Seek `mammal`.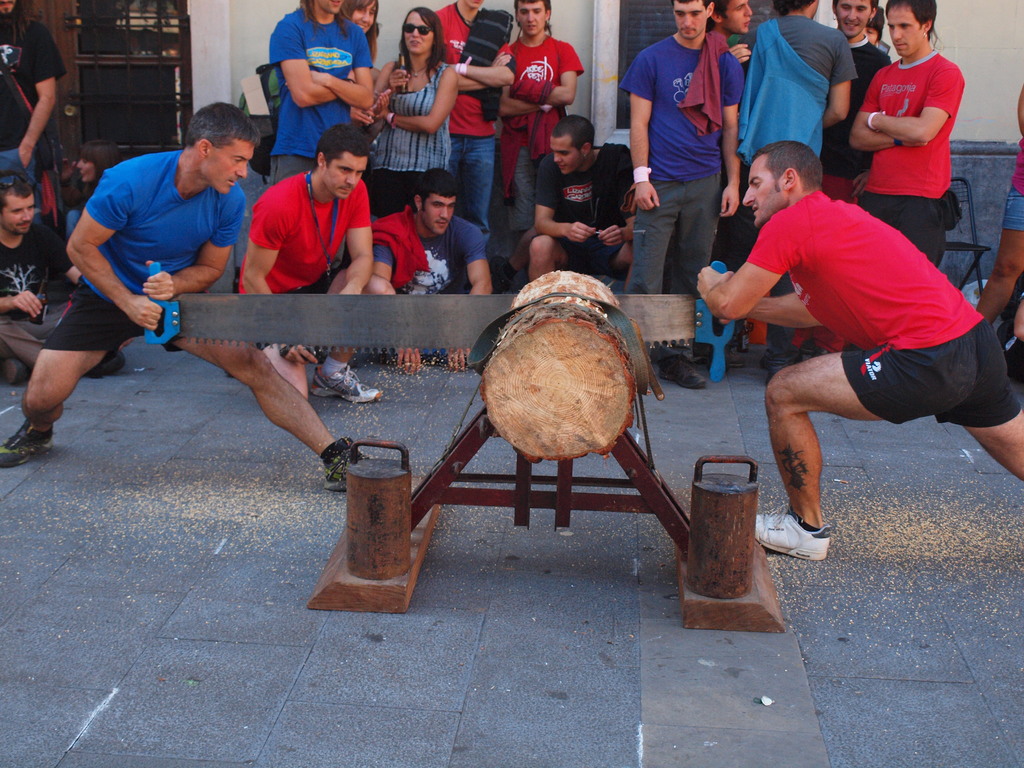
{"x1": 340, "y1": 0, "x2": 380, "y2": 45}.
